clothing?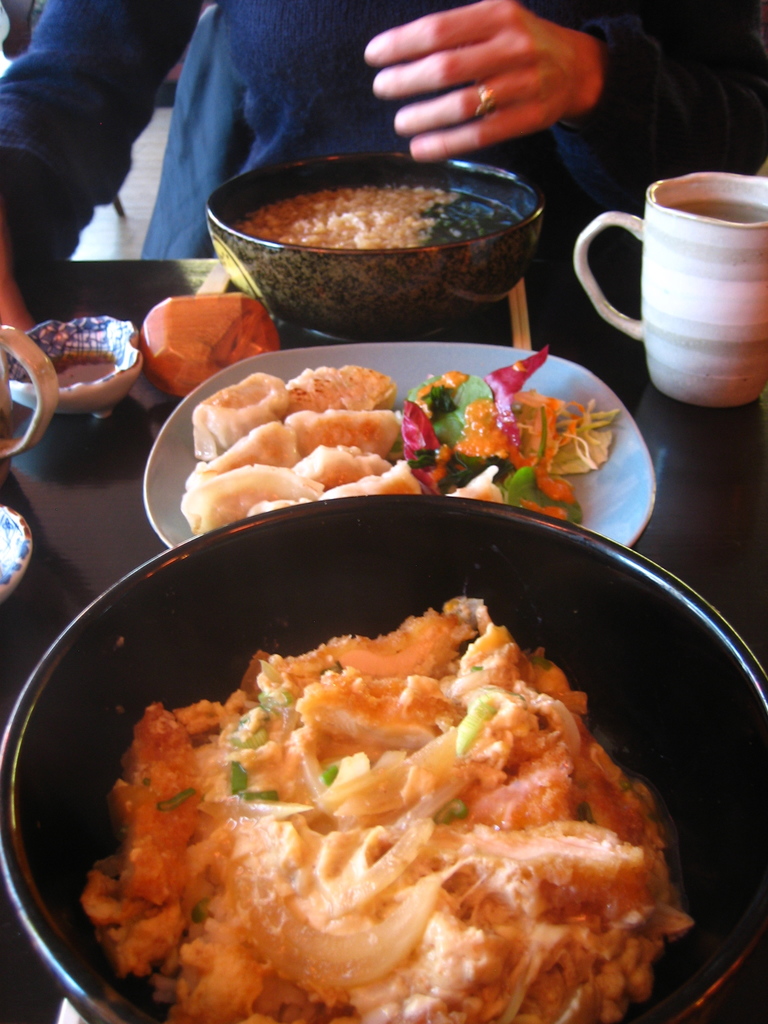
box(0, 0, 767, 261)
